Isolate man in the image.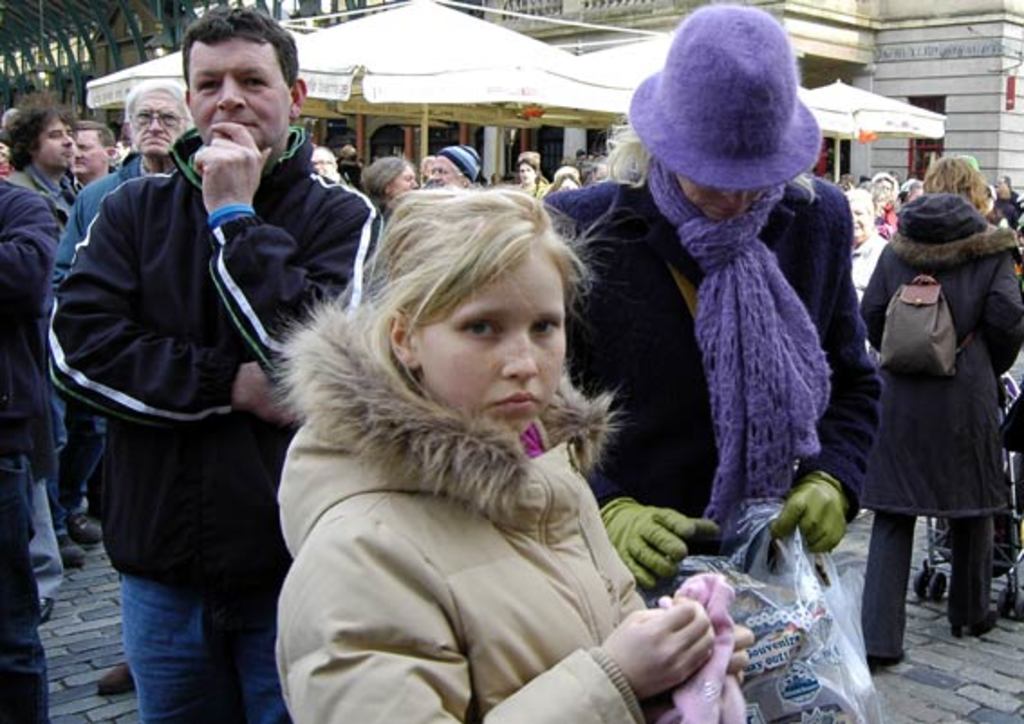
Isolated region: x1=842 y1=184 x2=903 y2=312.
